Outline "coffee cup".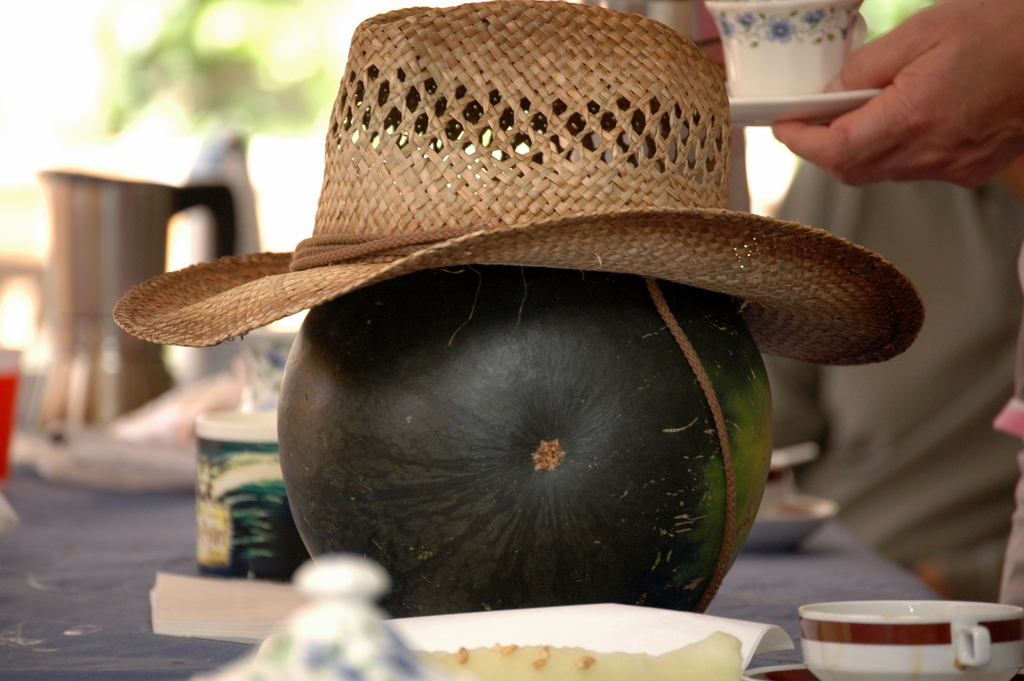
Outline: box(795, 600, 1023, 680).
